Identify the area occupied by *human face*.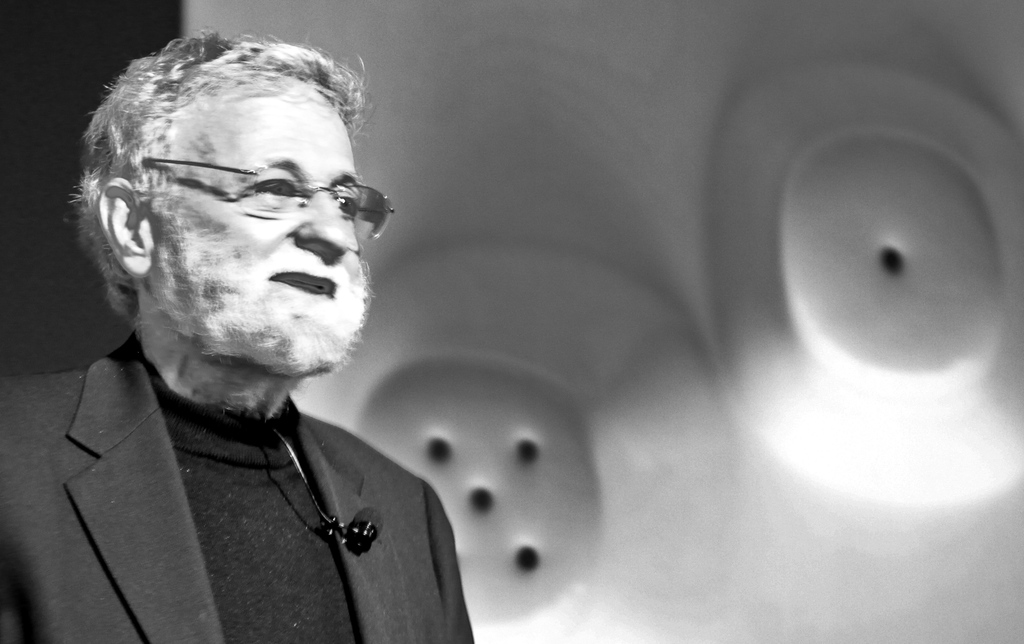
Area: region(147, 76, 365, 349).
